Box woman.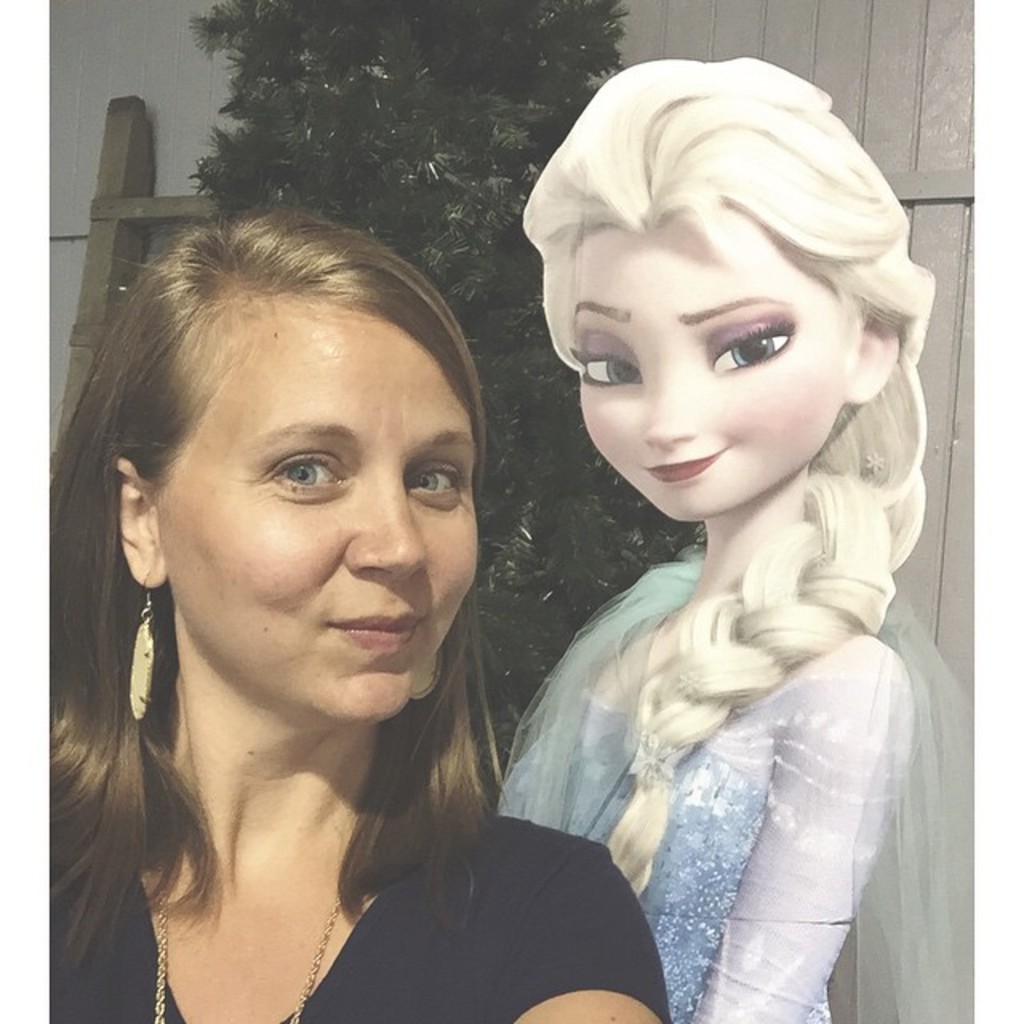
locate(34, 165, 648, 1013).
